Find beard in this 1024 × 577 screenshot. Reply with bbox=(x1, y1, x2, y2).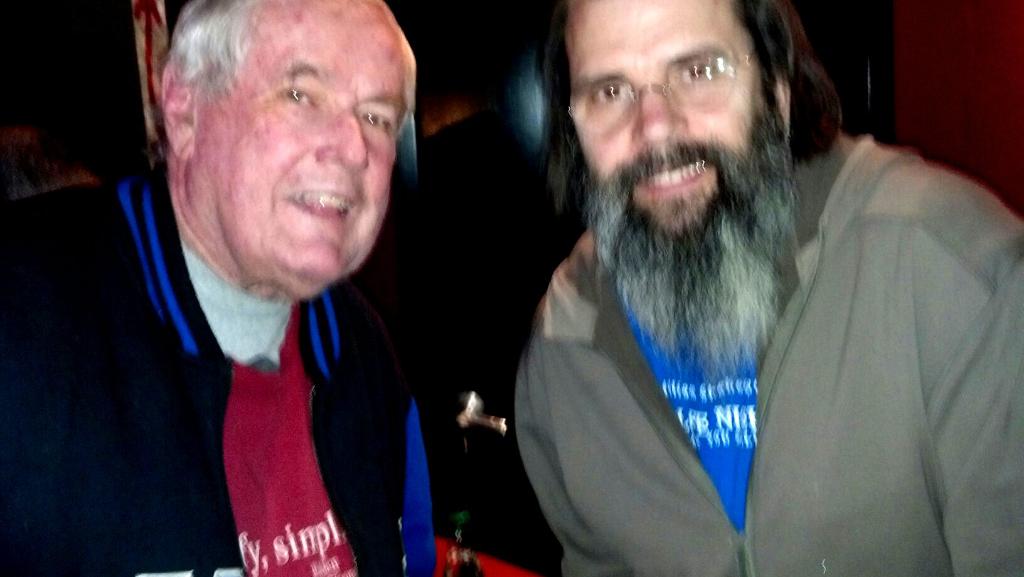
bbox=(608, 100, 801, 376).
